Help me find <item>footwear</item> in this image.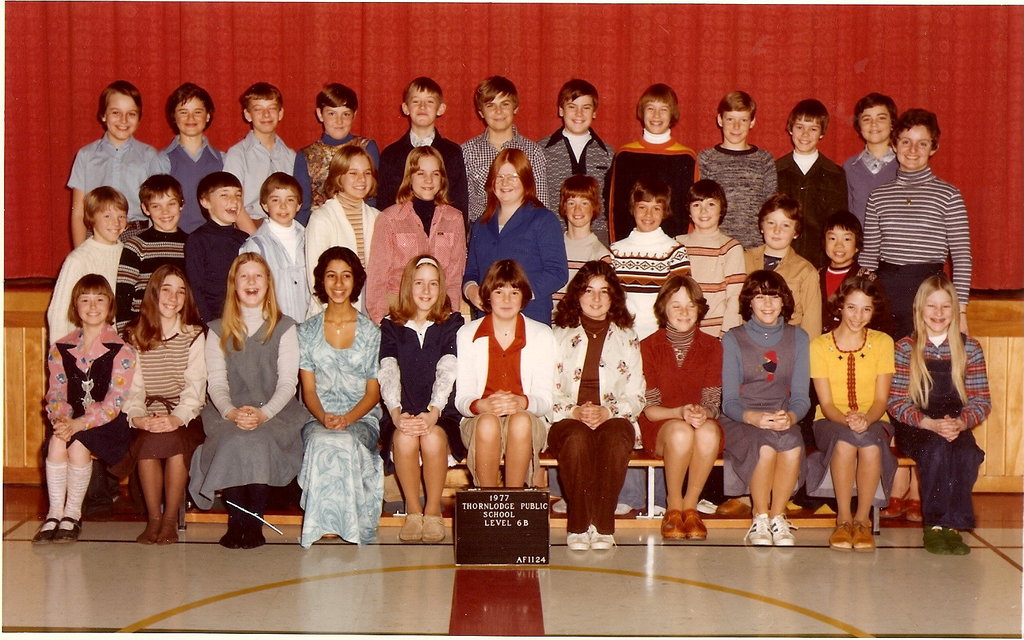
Found it: bbox=(737, 509, 776, 551).
